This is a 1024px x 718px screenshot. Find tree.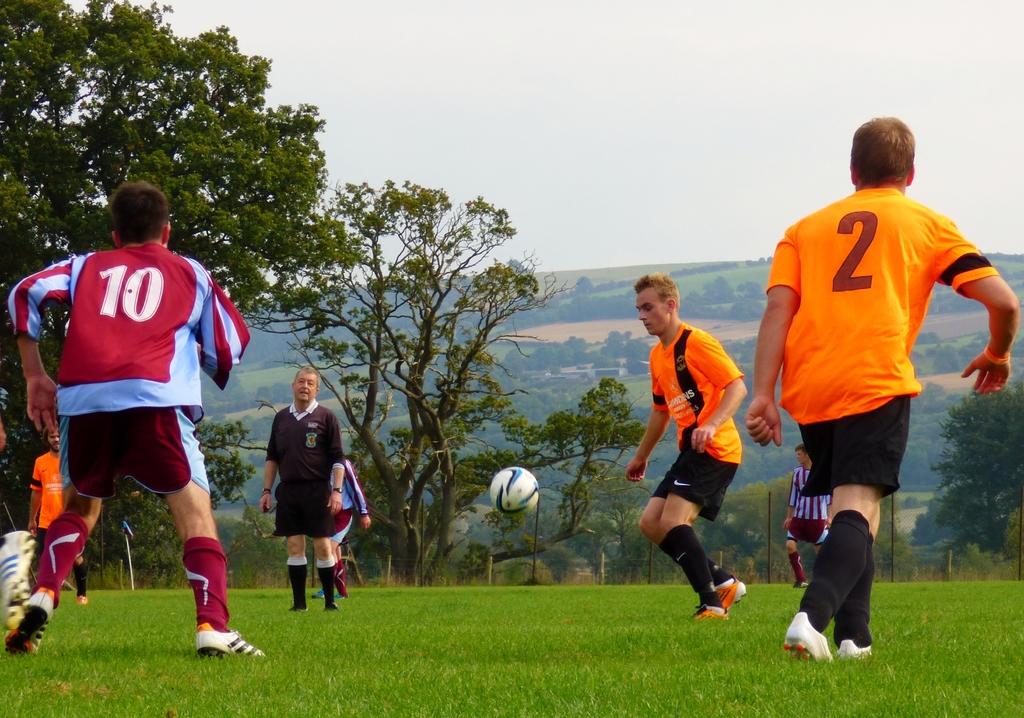
Bounding box: box=[452, 363, 664, 586].
